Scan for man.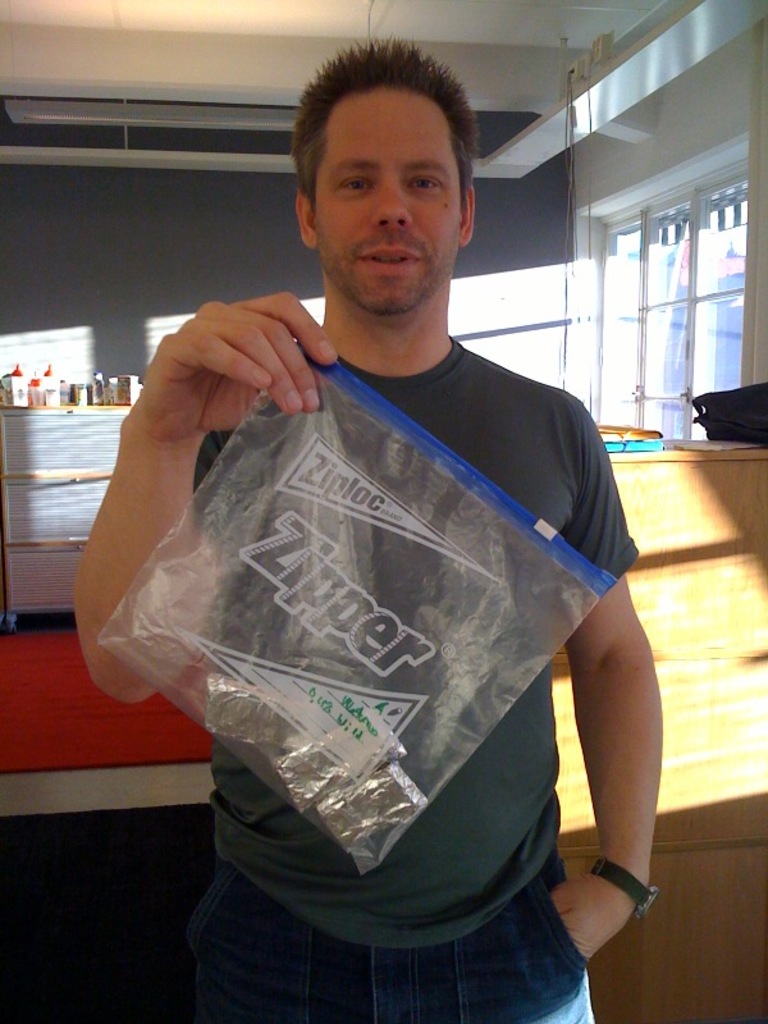
Scan result: box(74, 40, 662, 1023).
